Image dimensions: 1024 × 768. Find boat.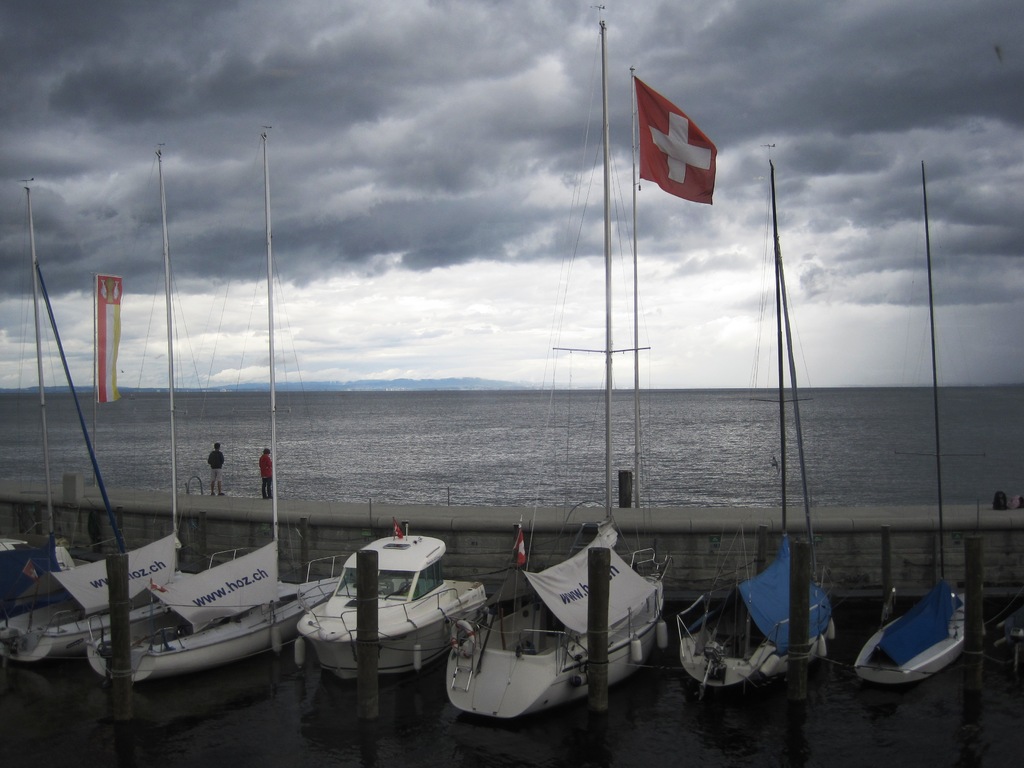
bbox=(289, 524, 497, 685).
